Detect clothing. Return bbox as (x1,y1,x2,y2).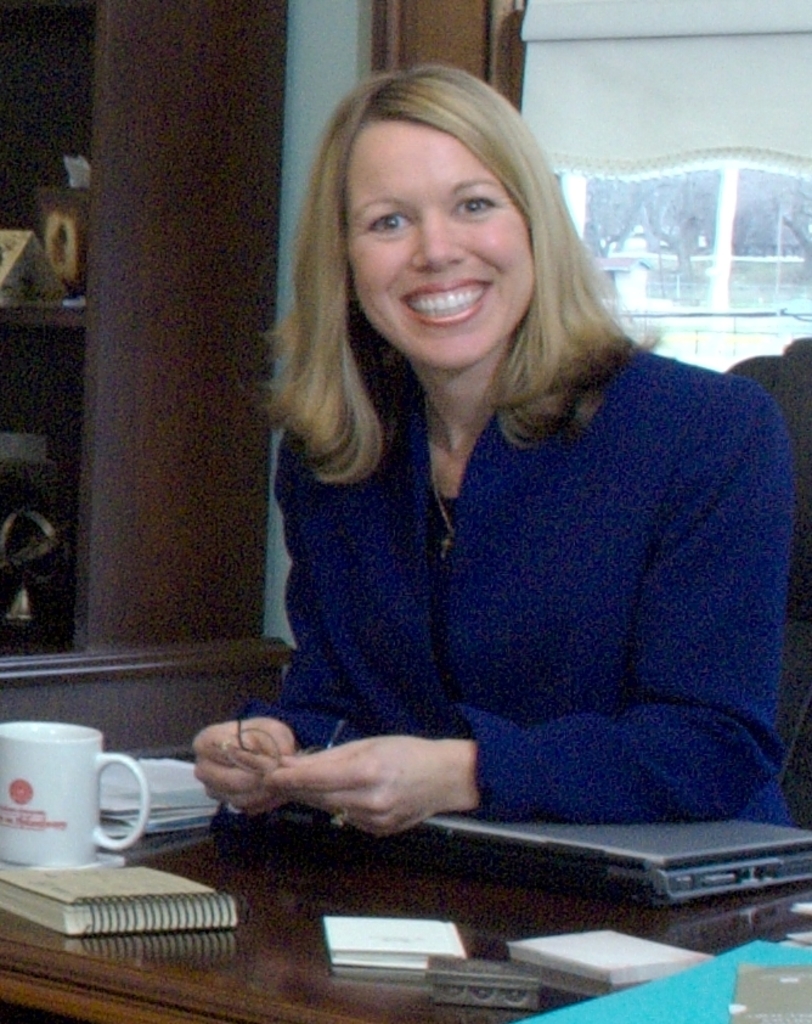
(726,326,811,458).
